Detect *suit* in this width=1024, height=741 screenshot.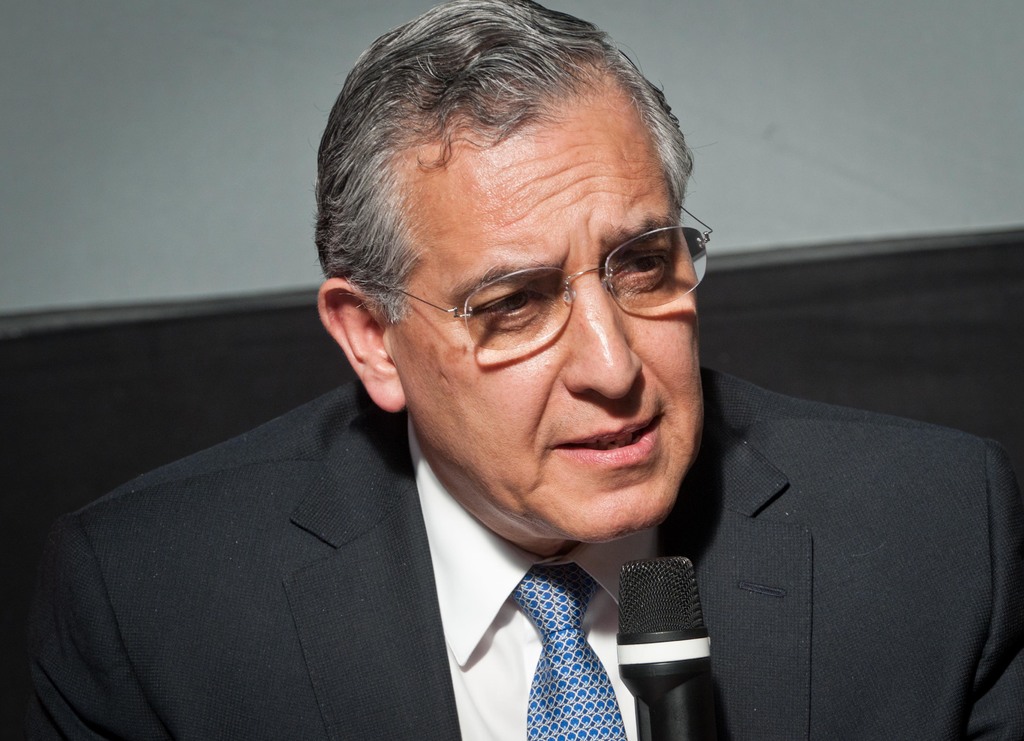
Detection: box=[124, 415, 792, 735].
